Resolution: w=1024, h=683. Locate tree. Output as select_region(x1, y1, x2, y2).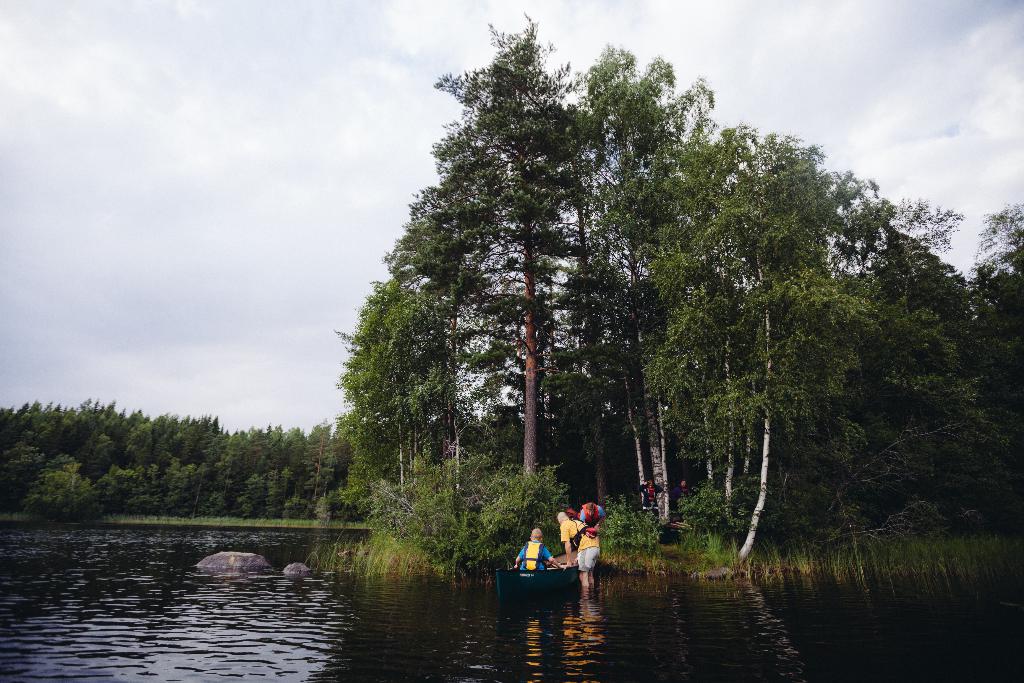
select_region(420, 11, 604, 500).
